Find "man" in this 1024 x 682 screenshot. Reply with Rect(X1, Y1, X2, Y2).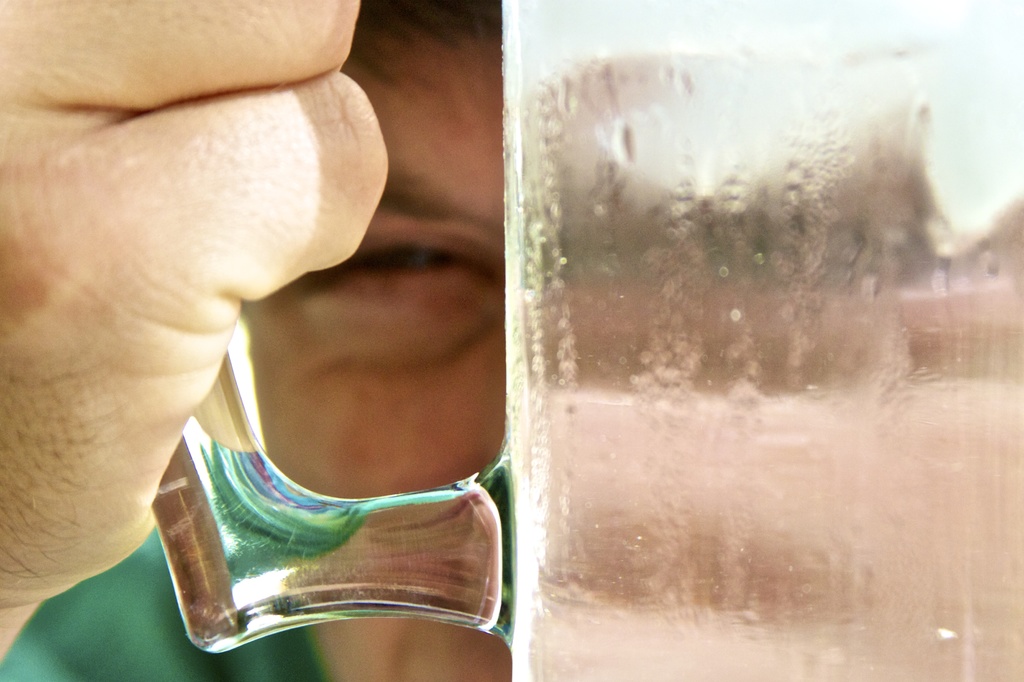
Rect(0, 0, 519, 681).
